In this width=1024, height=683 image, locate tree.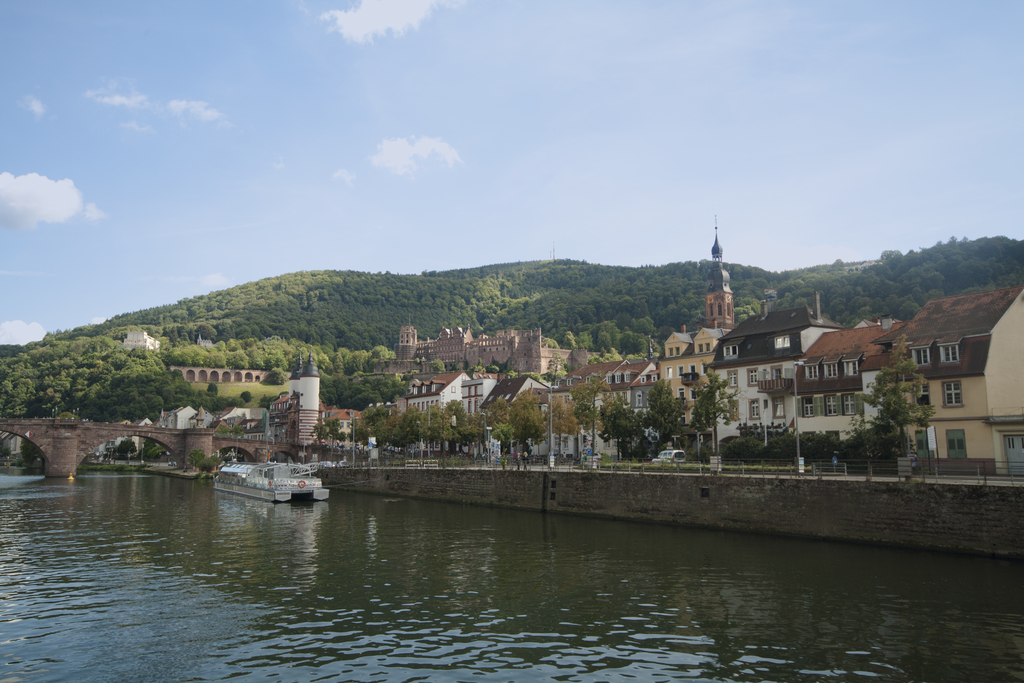
Bounding box: [x1=545, y1=353, x2=563, y2=381].
